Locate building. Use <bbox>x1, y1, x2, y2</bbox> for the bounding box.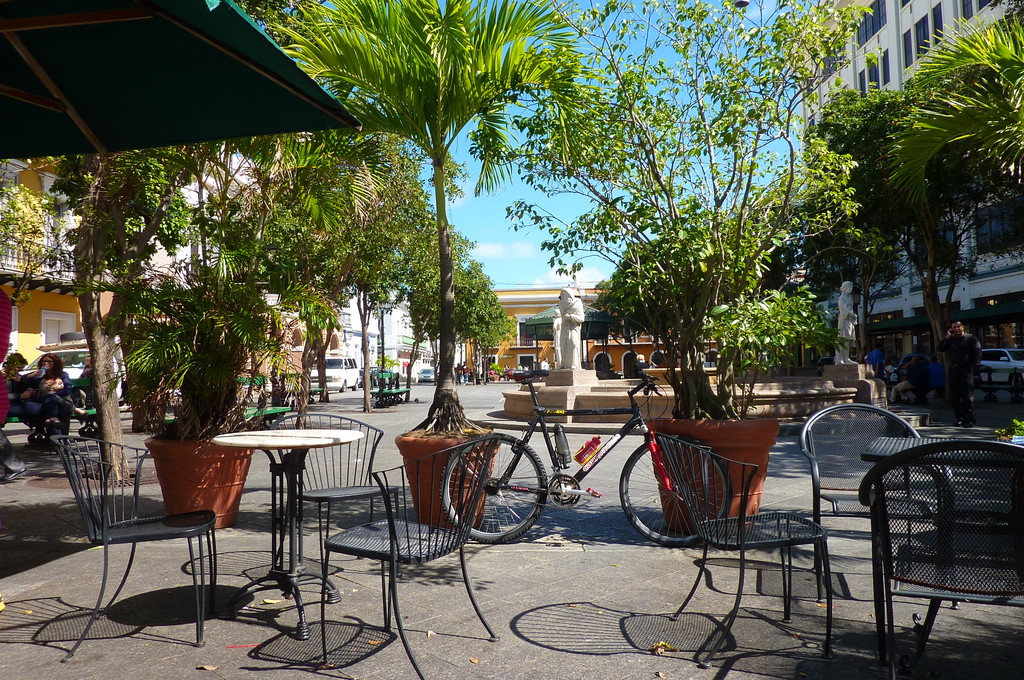
<bbox>456, 280, 723, 378</bbox>.
